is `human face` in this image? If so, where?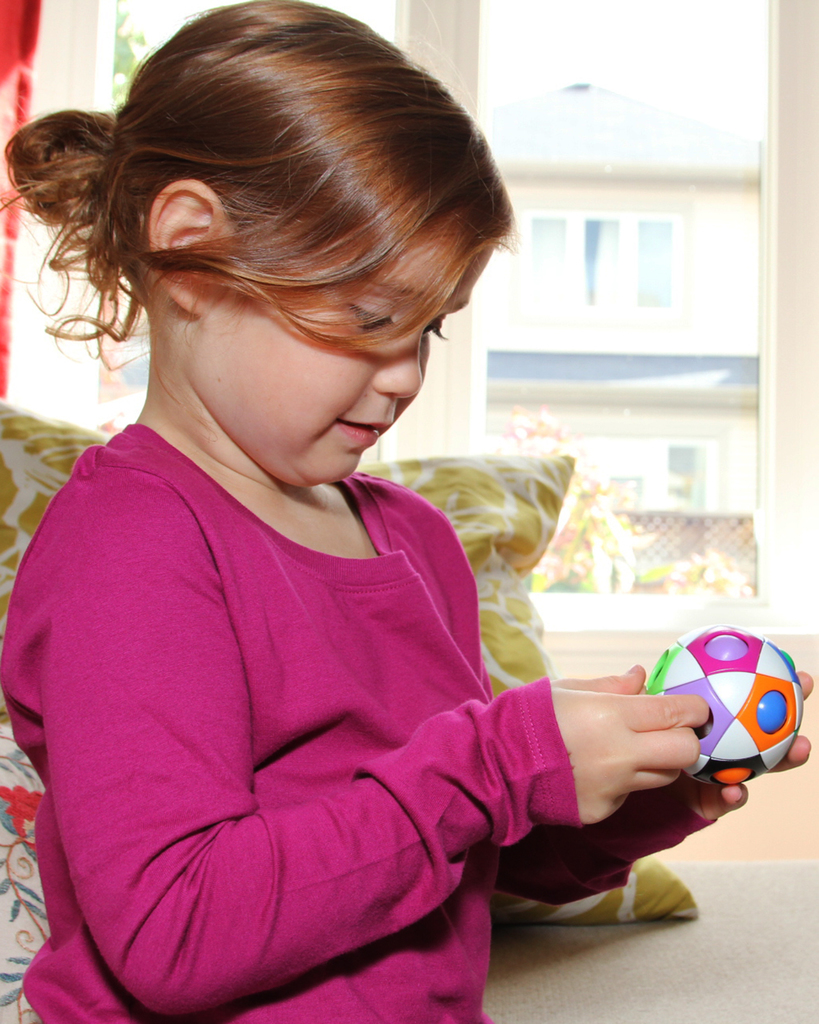
Yes, at [left=230, top=227, right=502, bottom=483].
